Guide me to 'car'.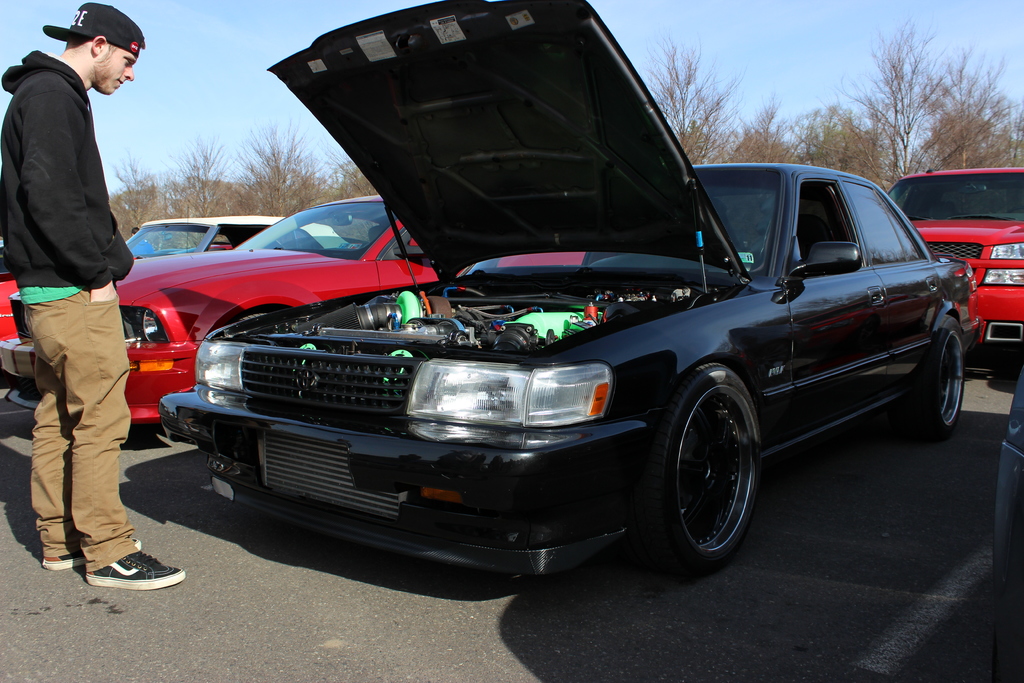
Guidance: x1=880, y1=165, x2=1023, y2=342.
